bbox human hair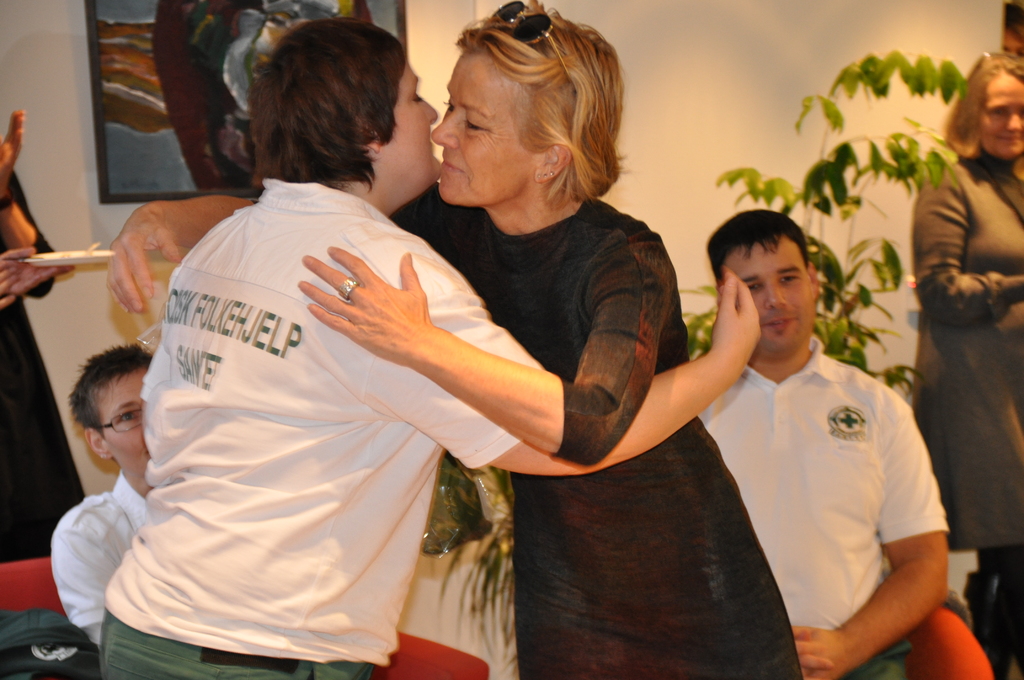
select_region(225, 14, 413, 198)
